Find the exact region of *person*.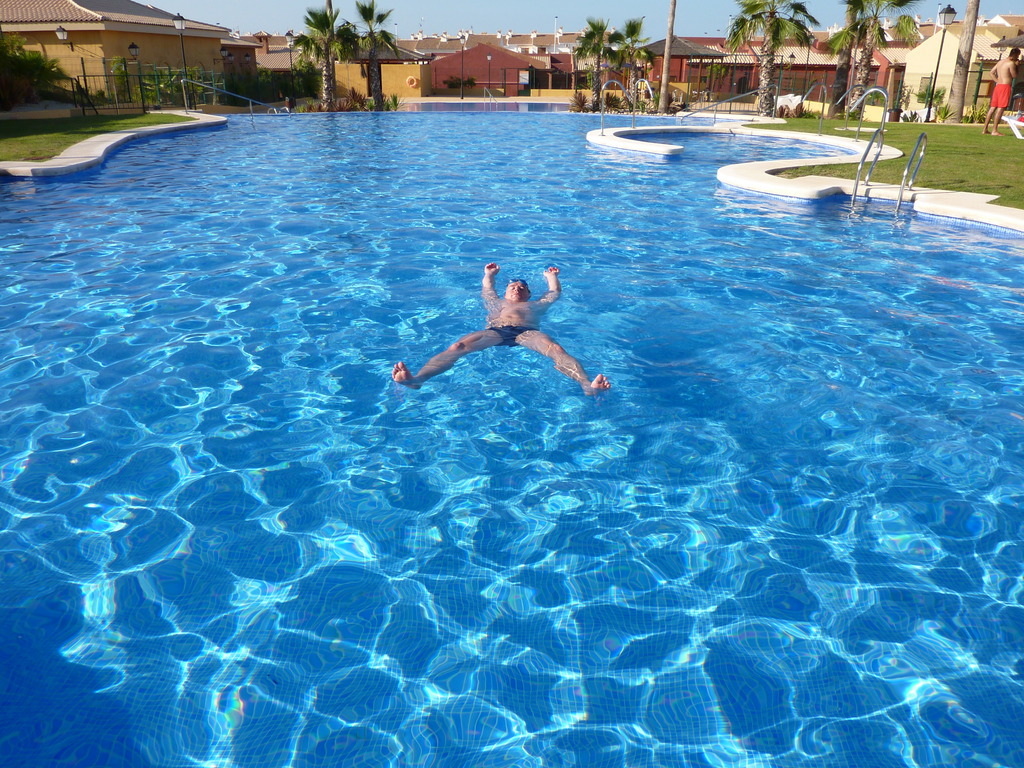
Exact region: 981,44,1022,141.
